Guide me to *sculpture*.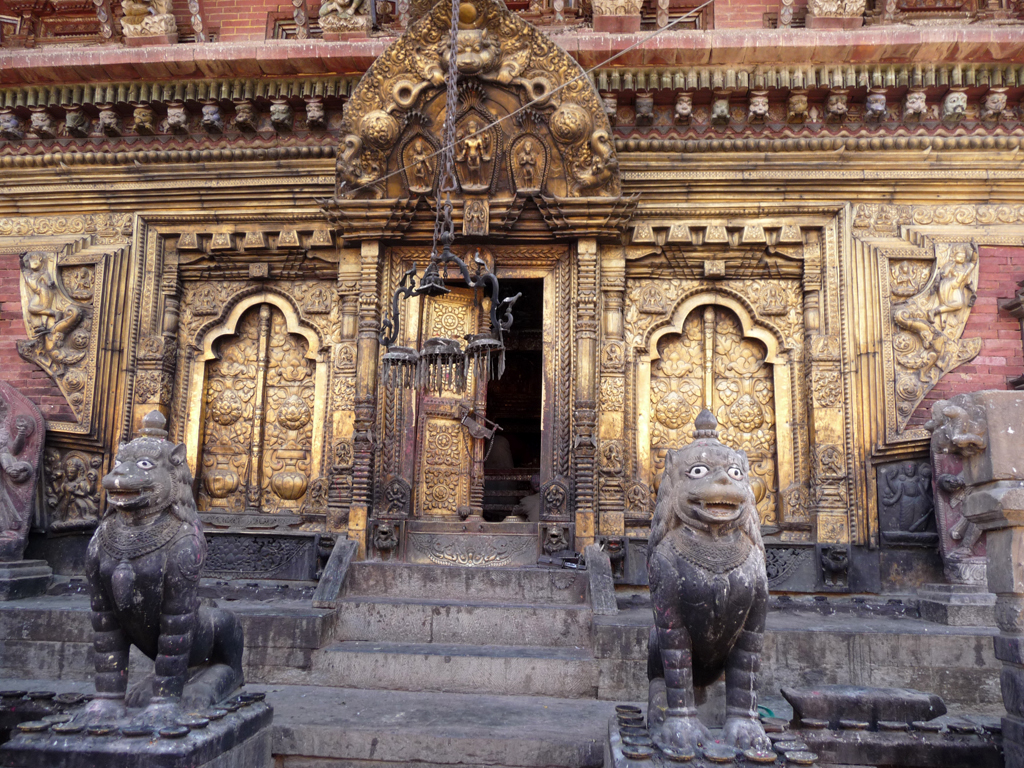
Guidance: (x1=72, y1=411, x2=236, y2=720).
